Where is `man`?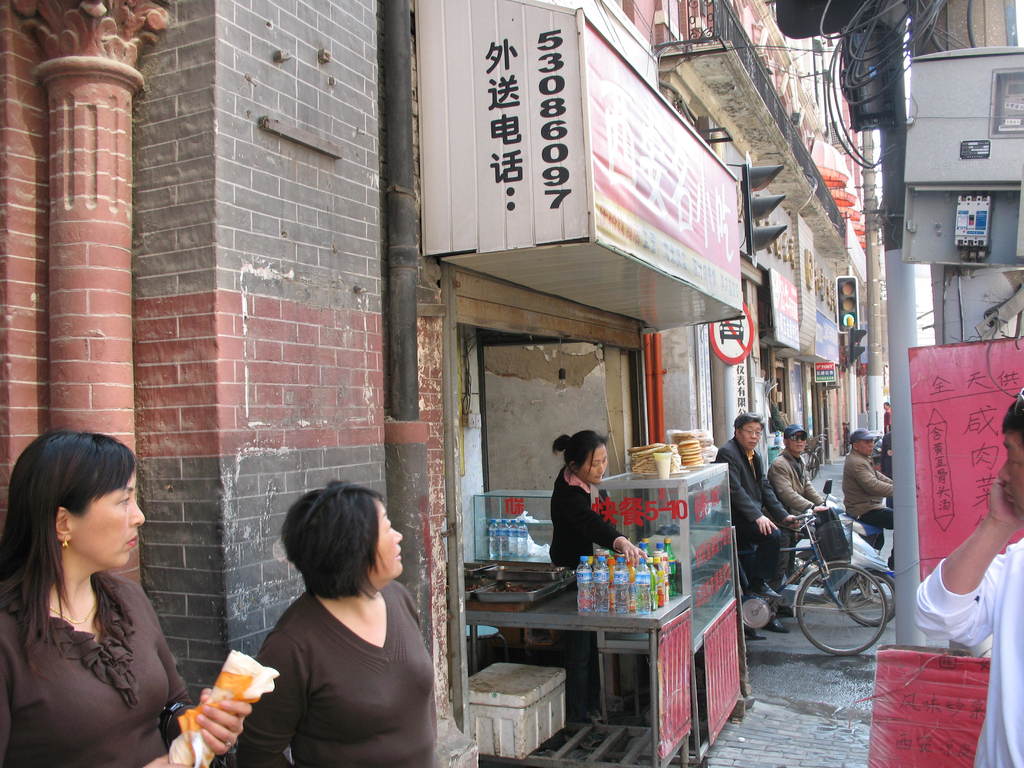
pyautogui.locateOnScreen(840, 424, 895, 574).
